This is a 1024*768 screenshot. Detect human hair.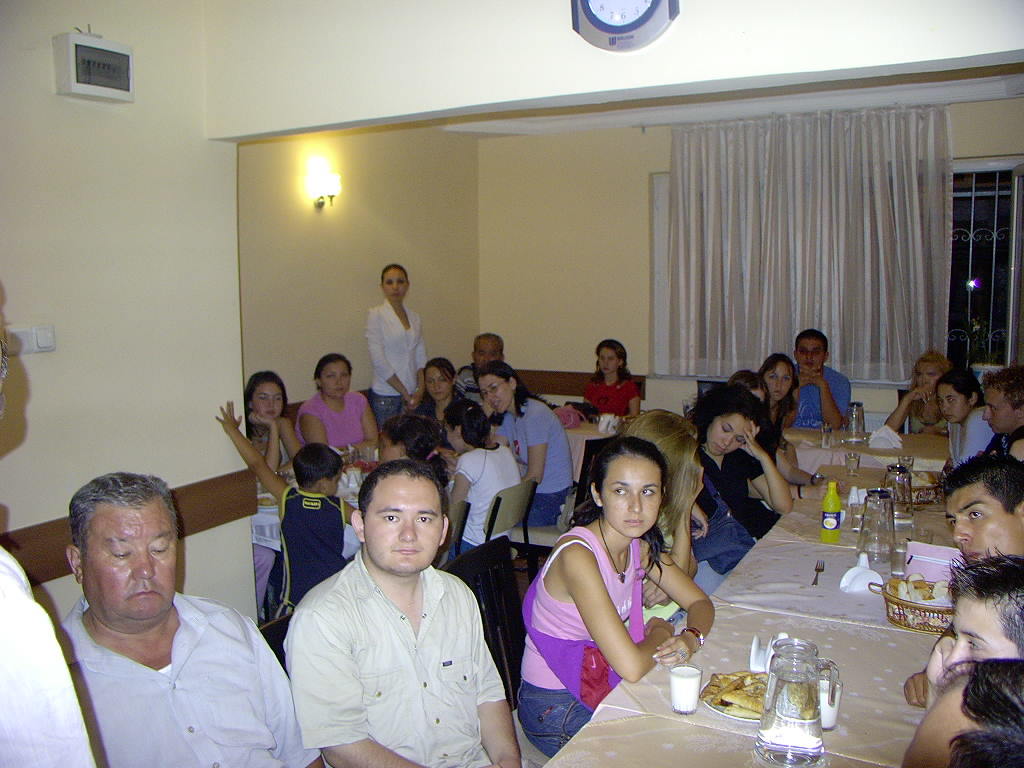
474/358/547/416.
